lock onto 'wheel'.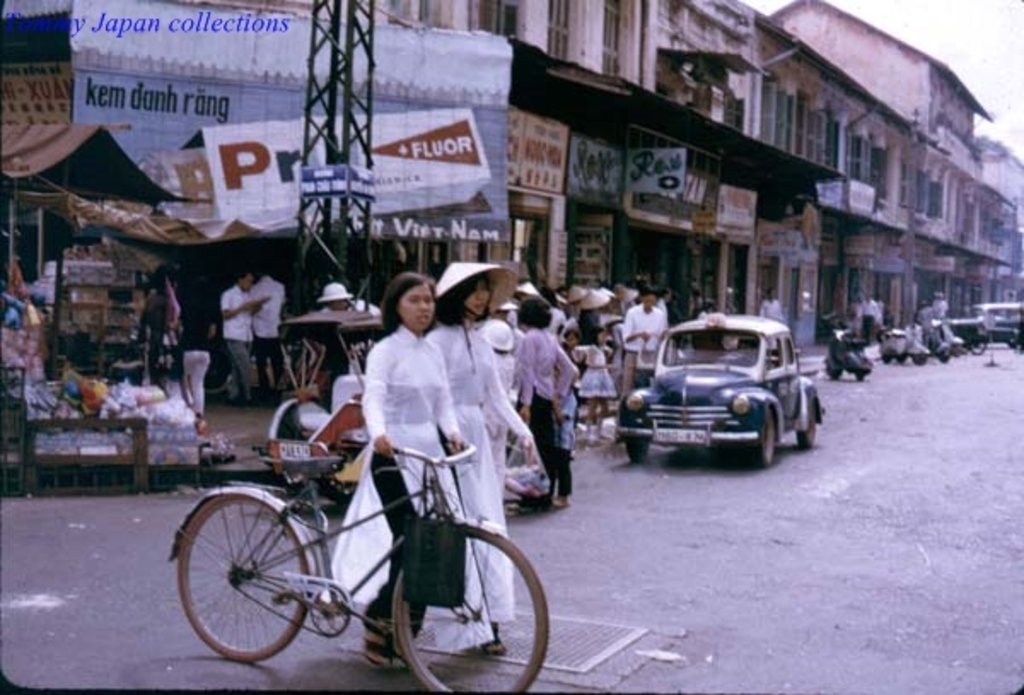
Locked: {"left": 850, "top": 365, "right": 877, "bottom": 388}.
